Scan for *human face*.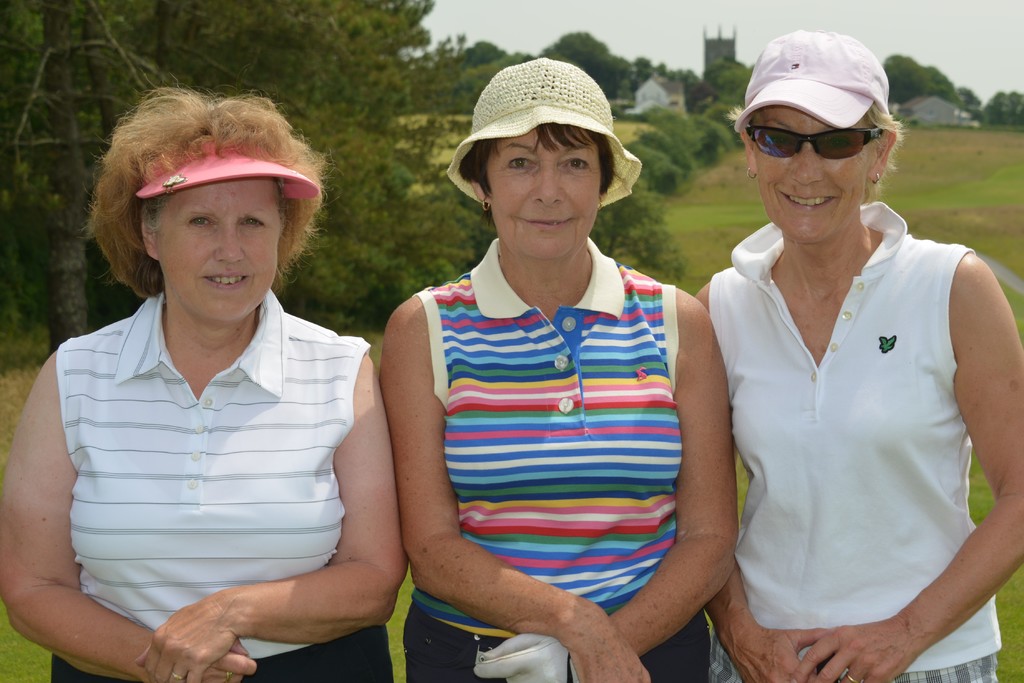
Scan result: pyautogui.locateOnScreen(753, 108, 871, 245).
